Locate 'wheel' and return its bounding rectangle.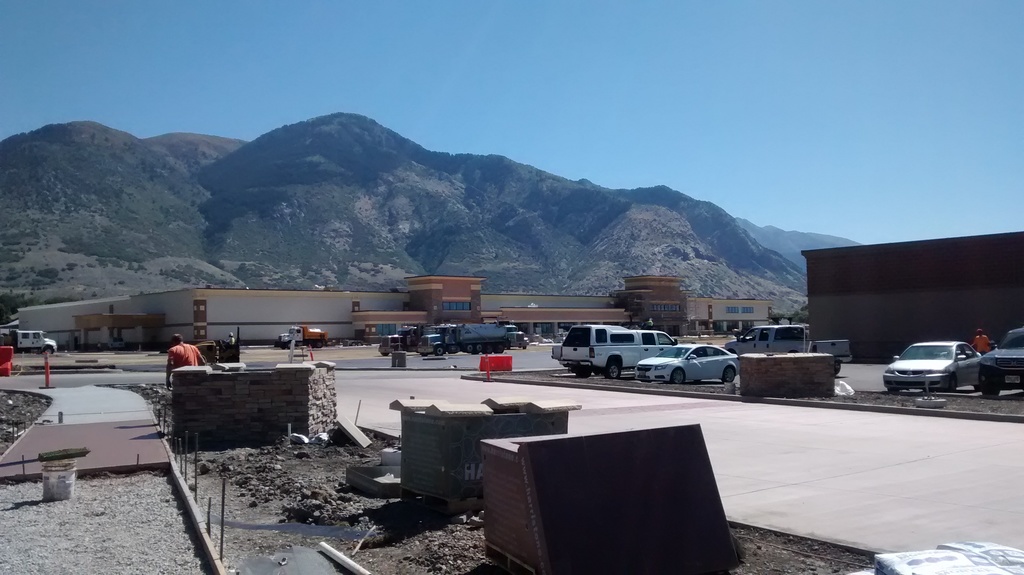
[x1=982, y1=384, x2=1000, y2=396].
